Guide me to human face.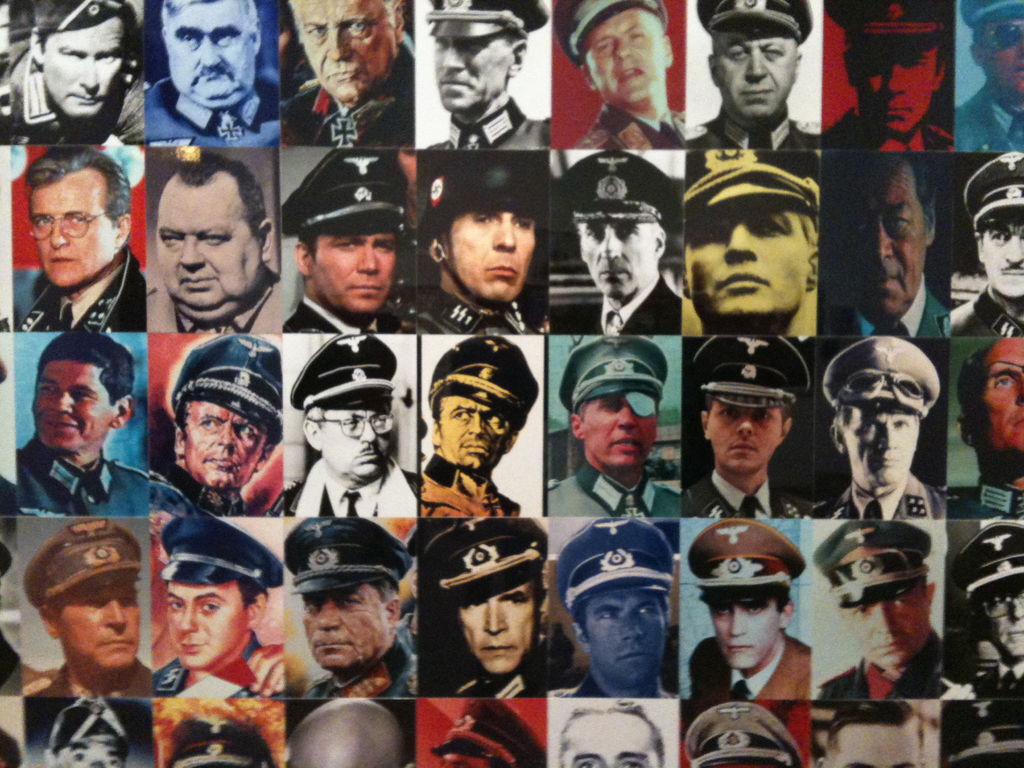
Guidance: Rect(849, 156, 923, 312).
